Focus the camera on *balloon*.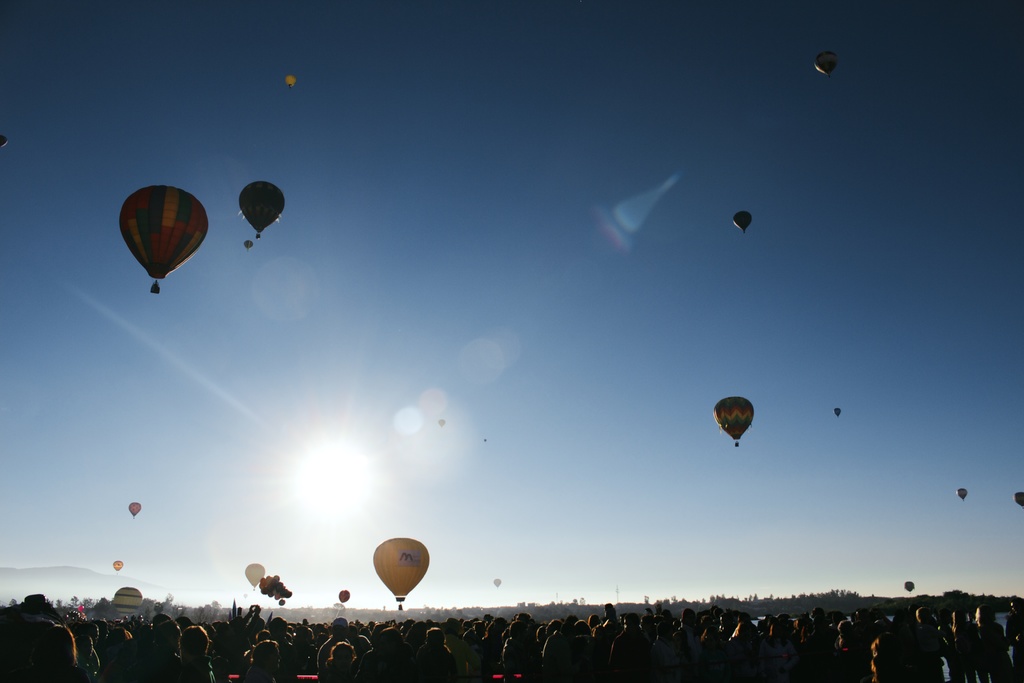
Focus region: (128, 500, 141, 516).
